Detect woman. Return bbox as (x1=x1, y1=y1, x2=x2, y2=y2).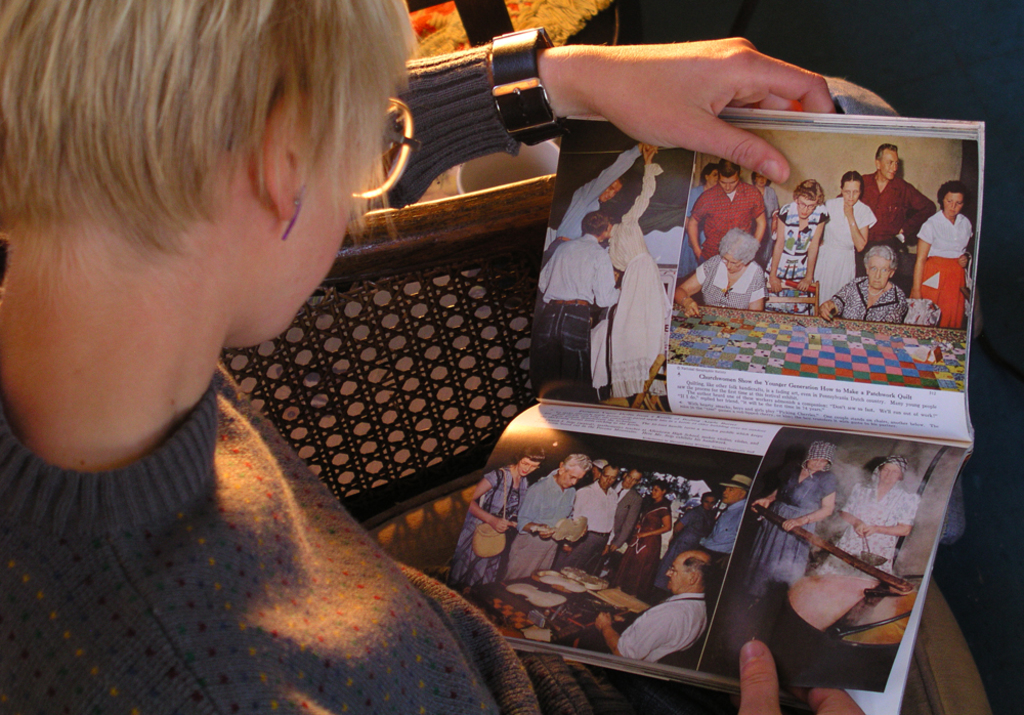
(x1=604, y1=141, x2=667, y2=398).
